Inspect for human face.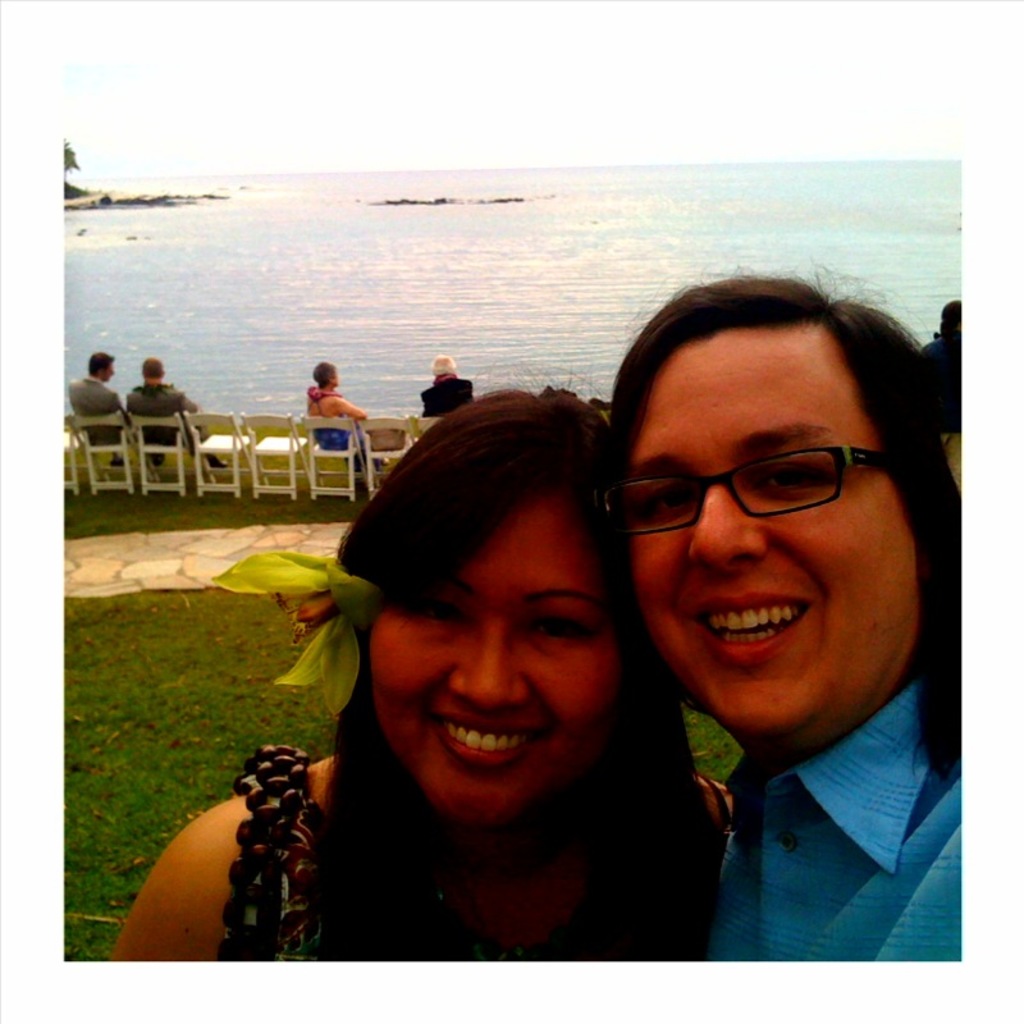
Inspection: 628/325/915/745.
